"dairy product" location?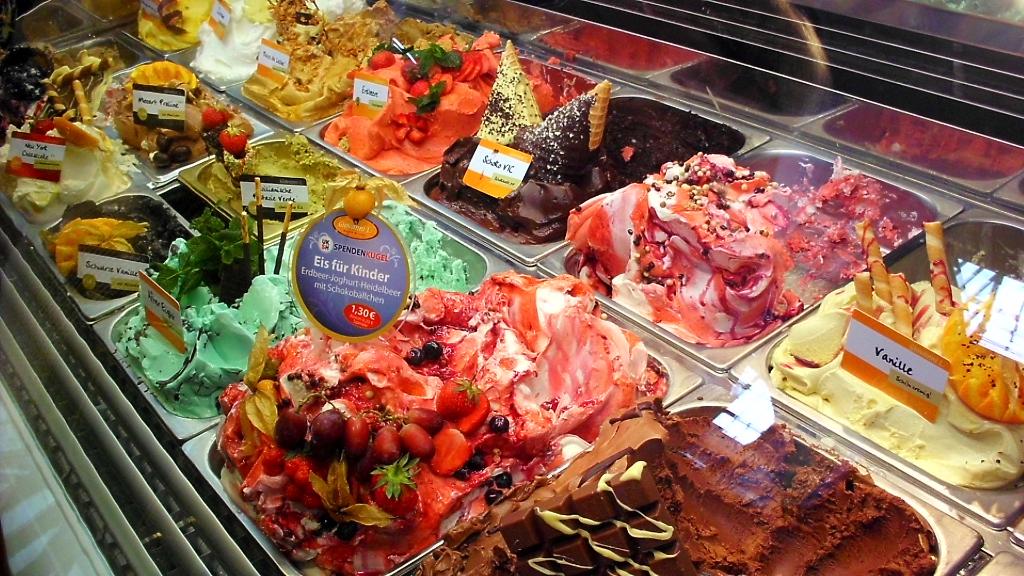
pyautogui.locateOnScreen(618, 165, 821, 342)
